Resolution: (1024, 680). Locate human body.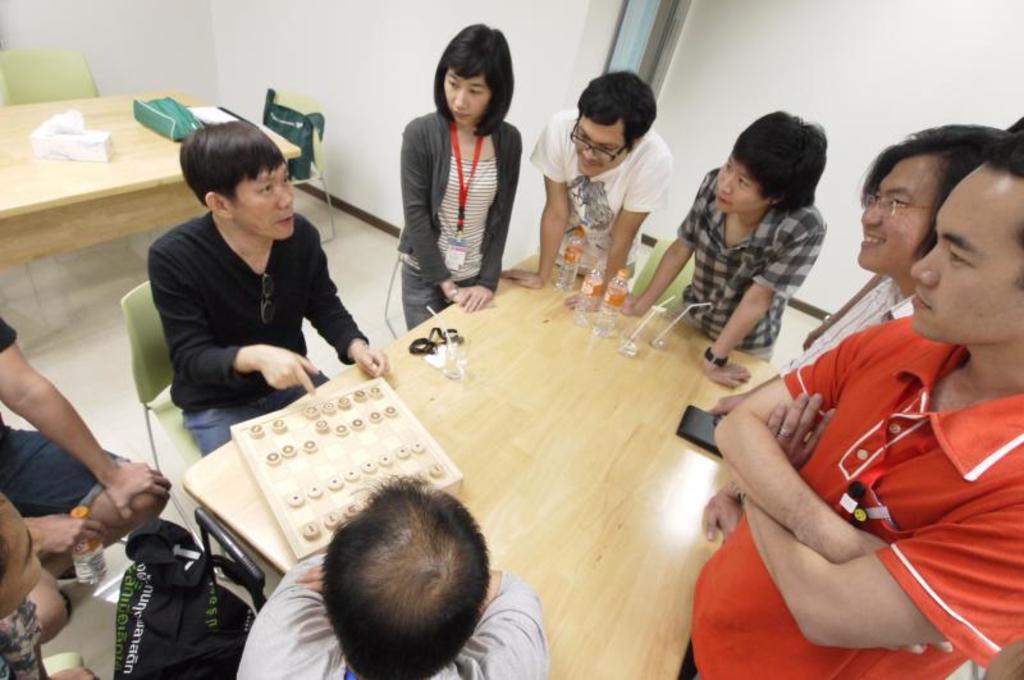
<box>146,210,385,457</box>.
